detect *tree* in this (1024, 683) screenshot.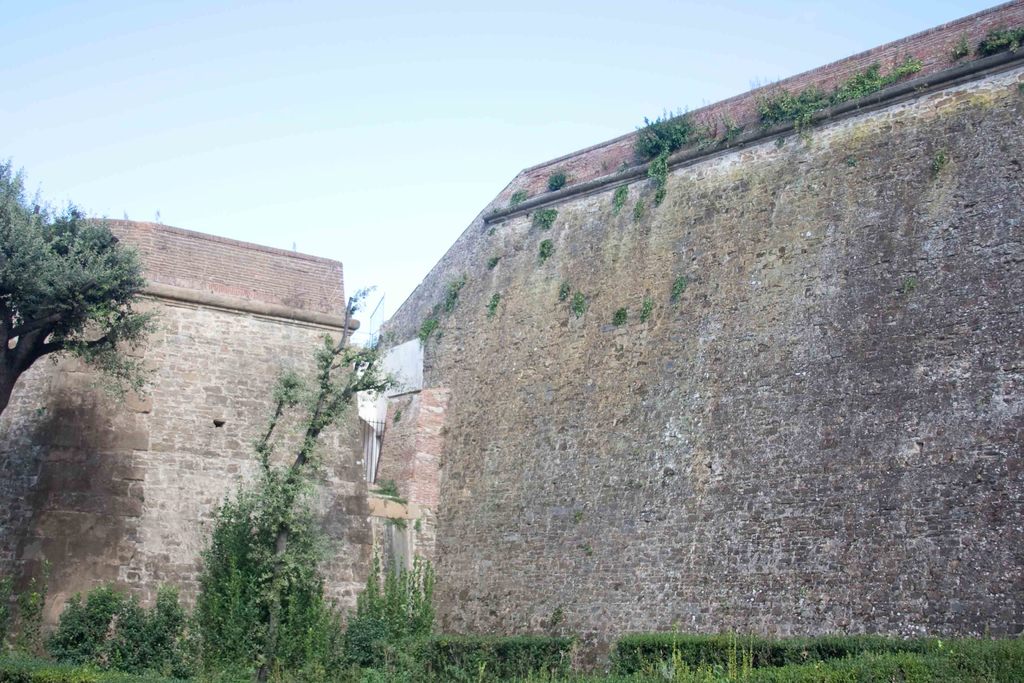
Detection: 0, 159, 159, 419.
